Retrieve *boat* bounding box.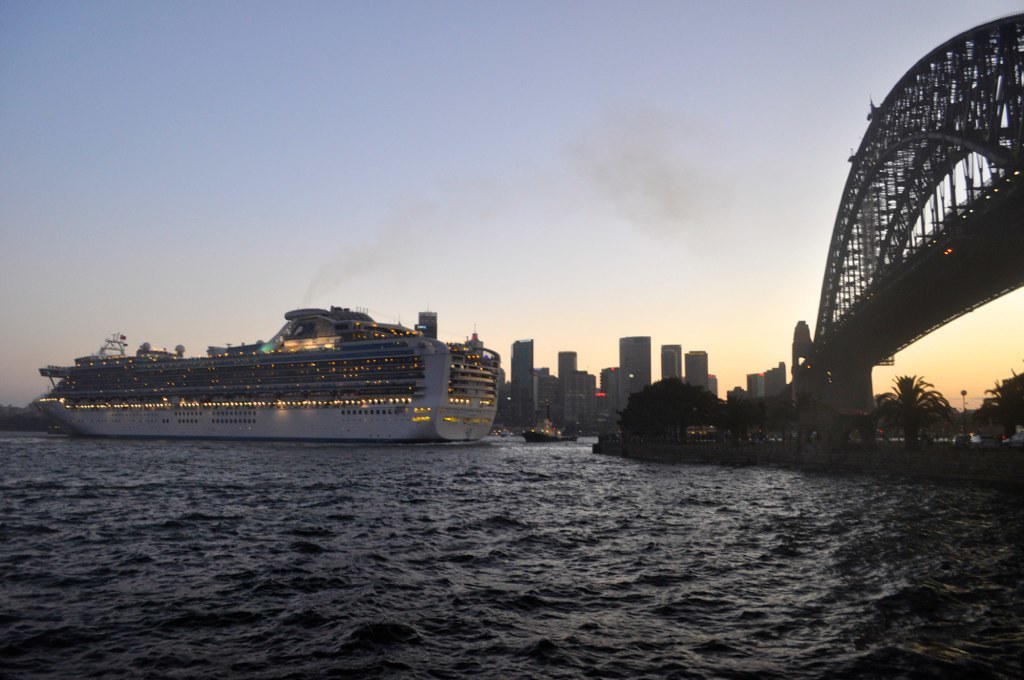
Bounding box: 525/411/586/444.
